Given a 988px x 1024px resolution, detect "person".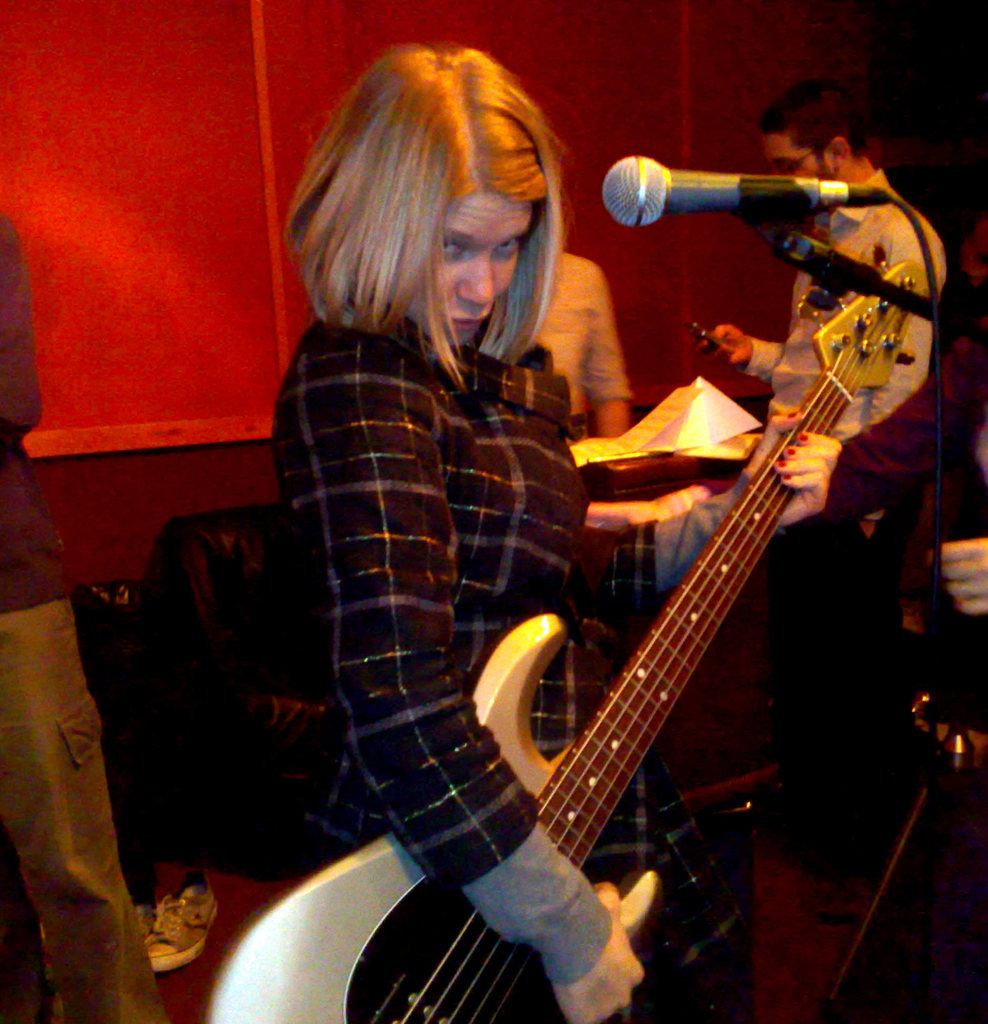
{"left": 263, "top": 40, "right": 842, "bottom": 1021}.
